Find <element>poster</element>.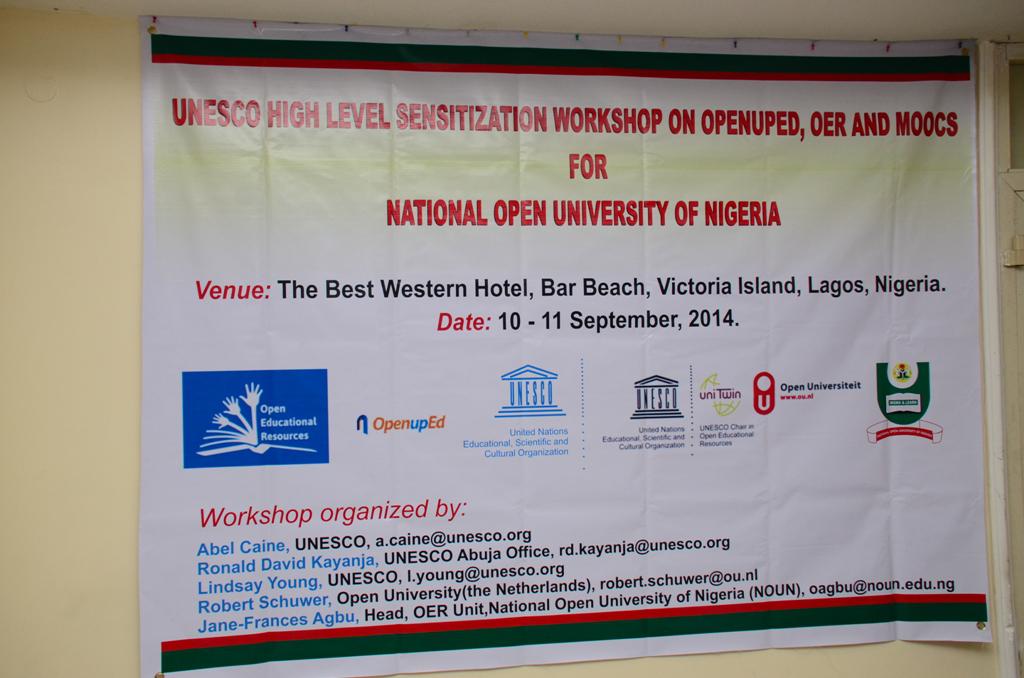
[137,22,992,677].
